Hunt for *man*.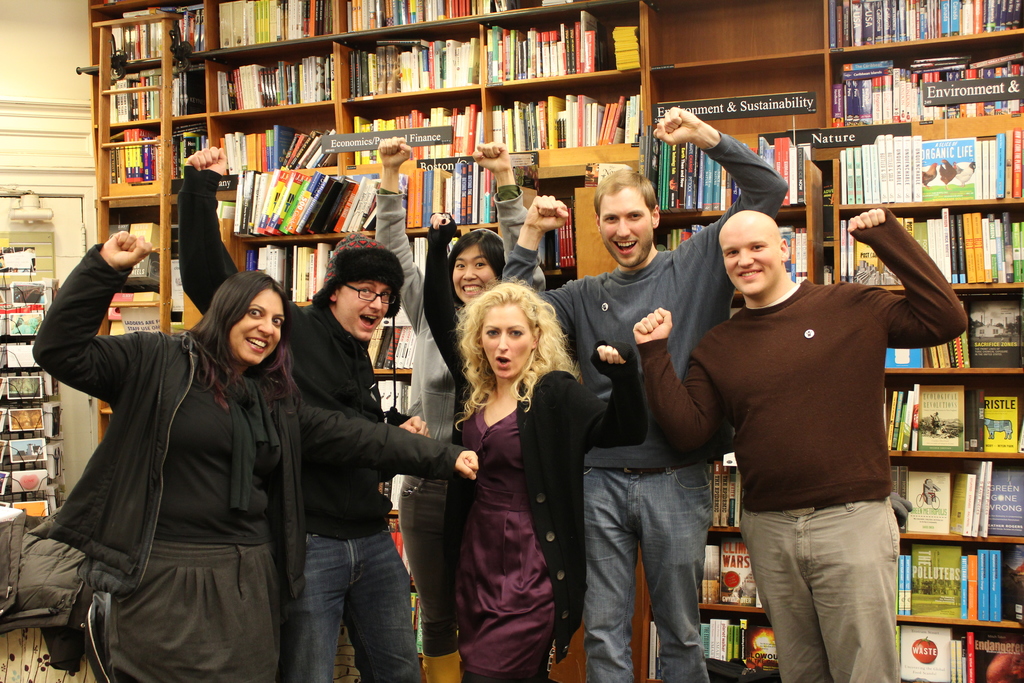
Hunted down at (x1=499, y1=108, x2=788, y2=682).
